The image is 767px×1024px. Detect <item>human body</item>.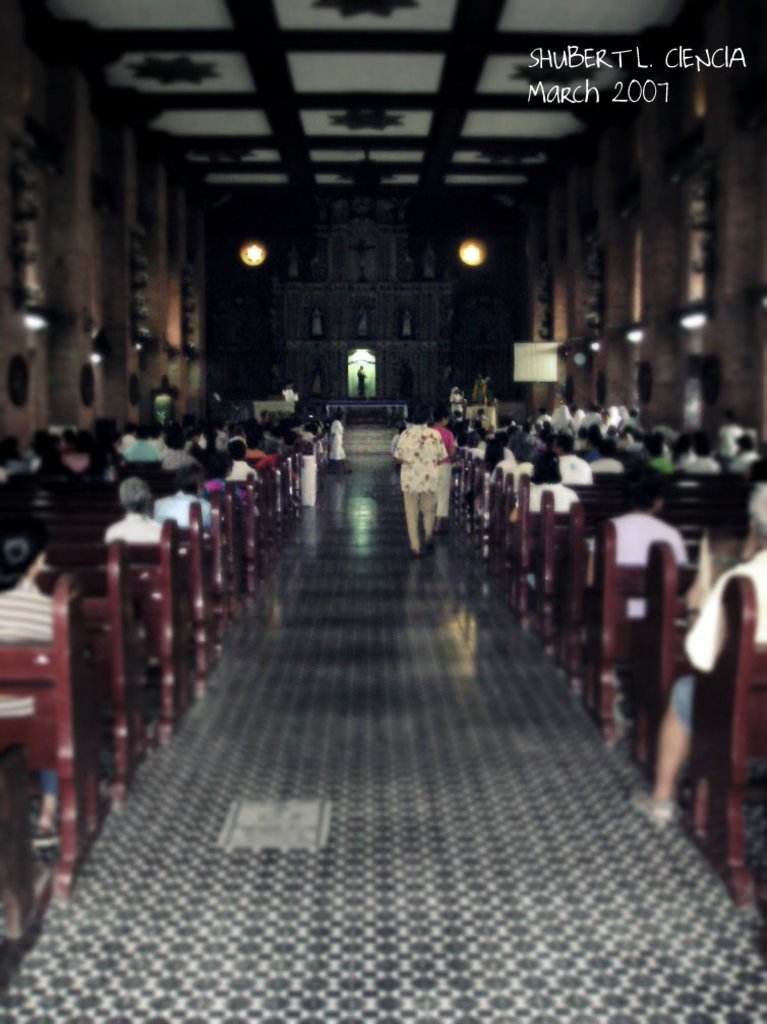
Detection: 623 478 766 829.
